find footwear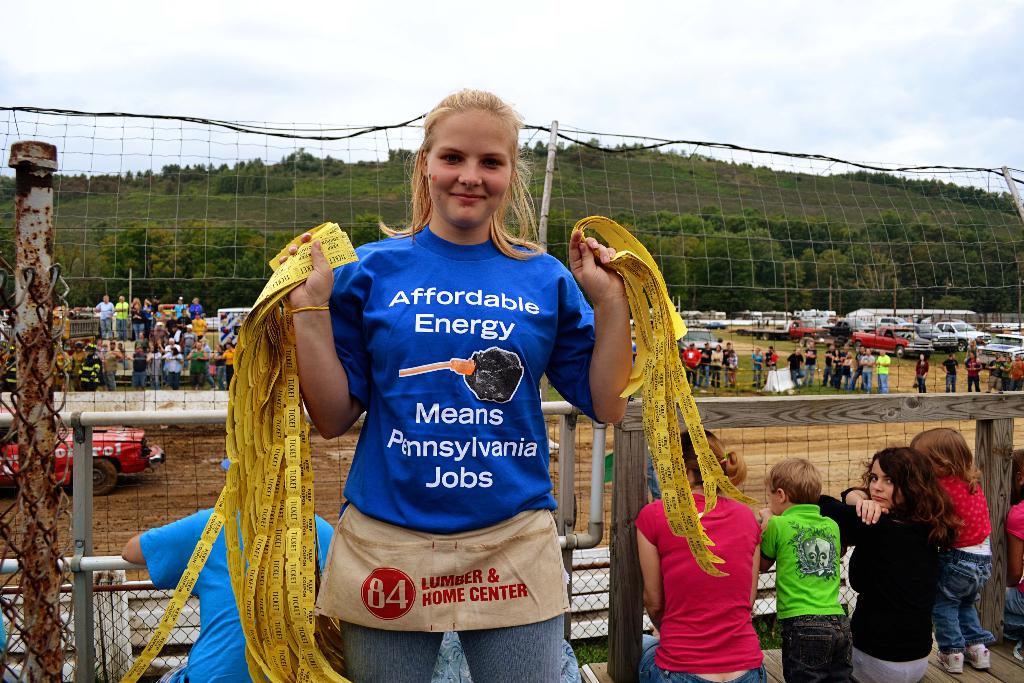
locate(964, 647, 990, 672)
